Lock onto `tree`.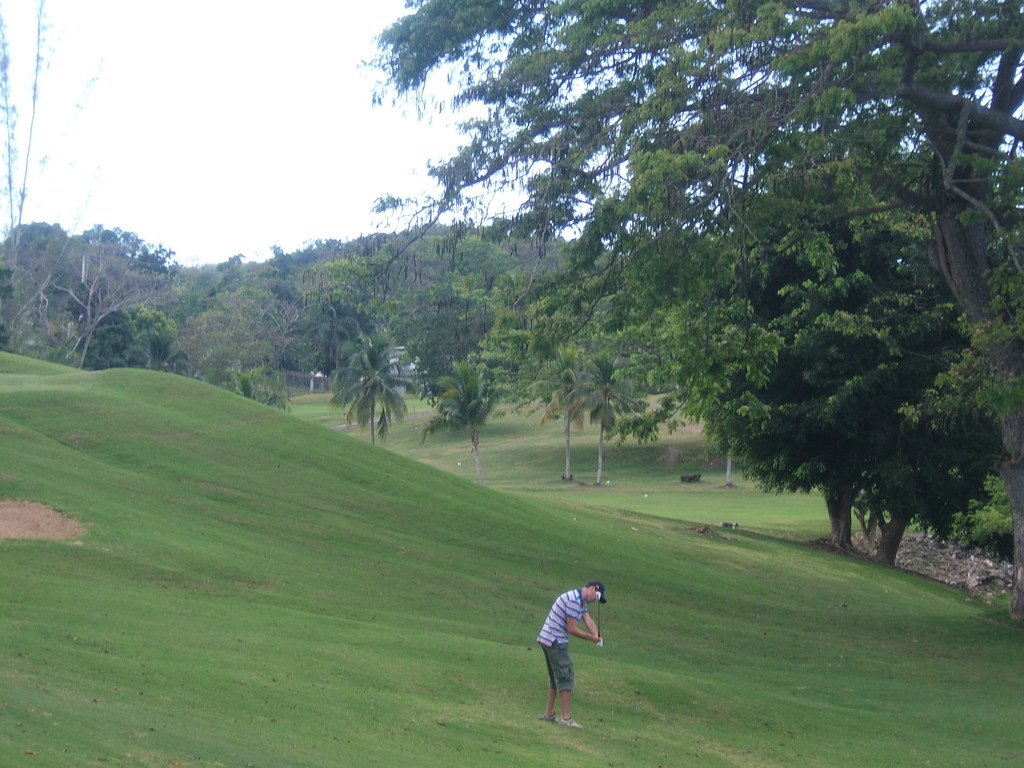
Locked: {"x1": 228, "y1": 337, "x2": 292, "y2": 413}.
